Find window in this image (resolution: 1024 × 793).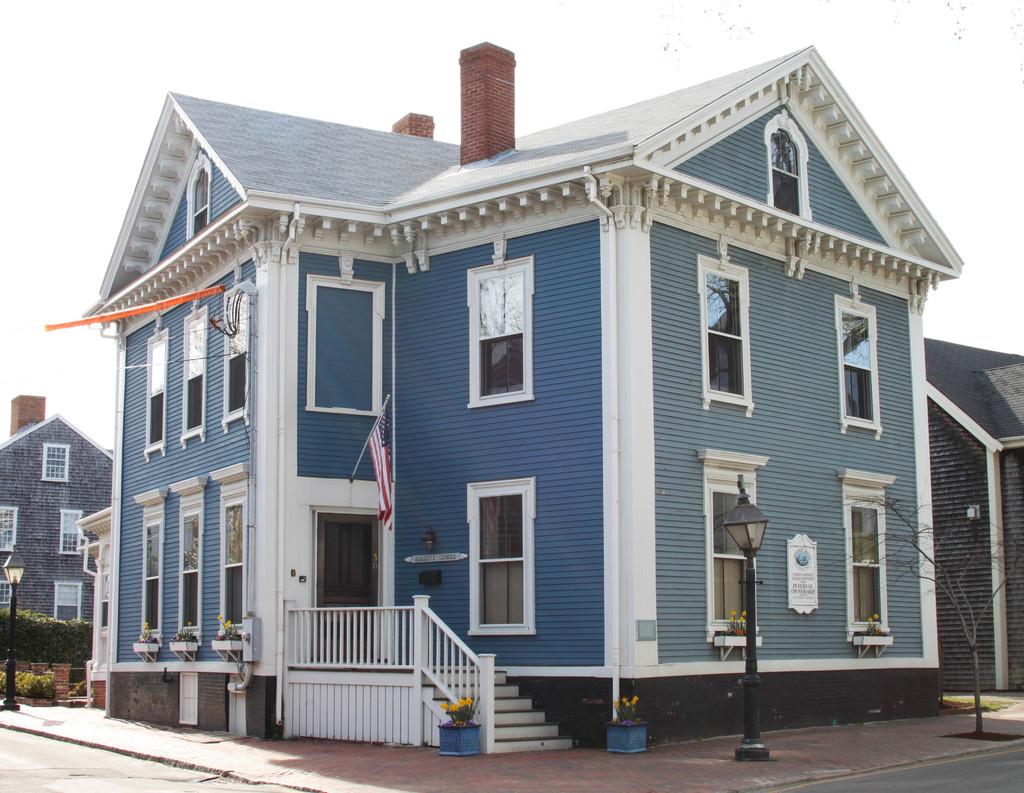
762:109:813:219.
